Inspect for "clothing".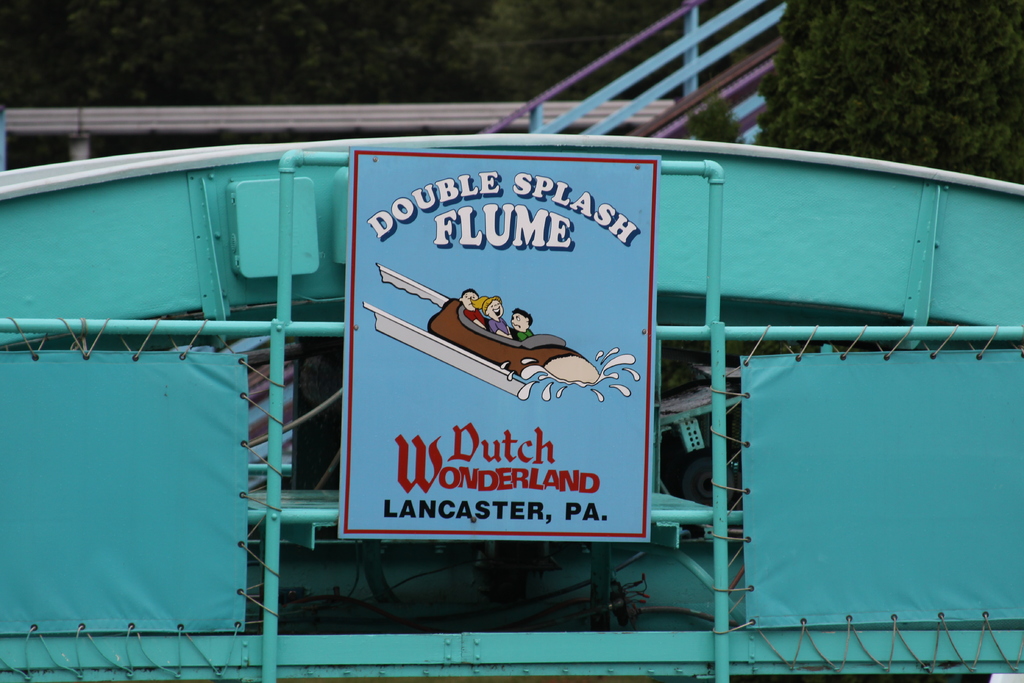
Inspection: bbox=(463, 308, 486, 323).
